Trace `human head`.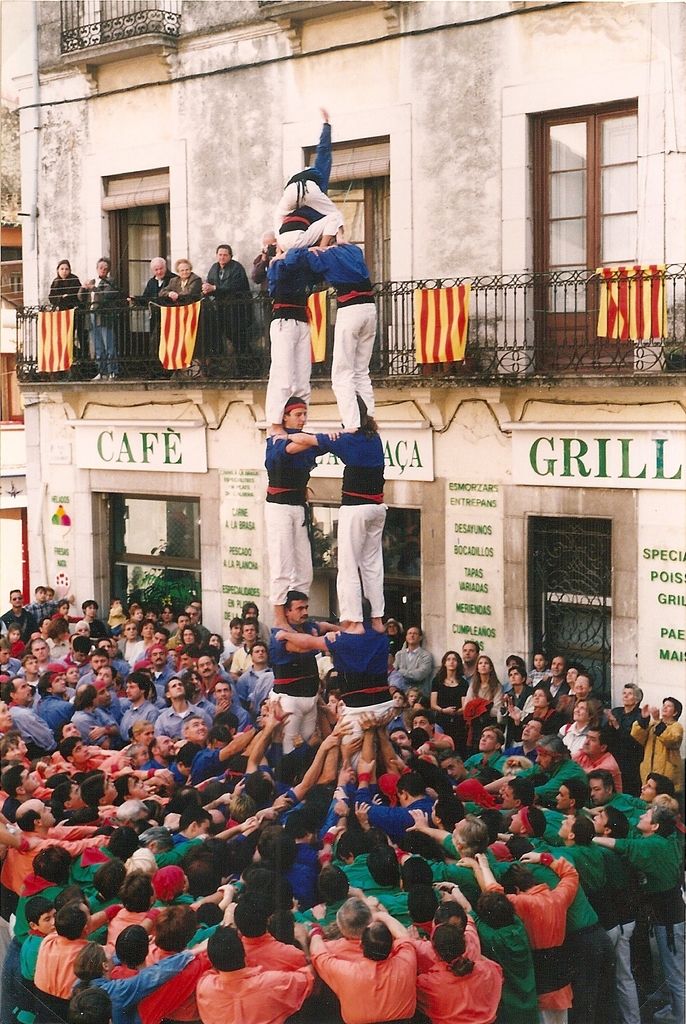
Traced to 358 600 374 627.
